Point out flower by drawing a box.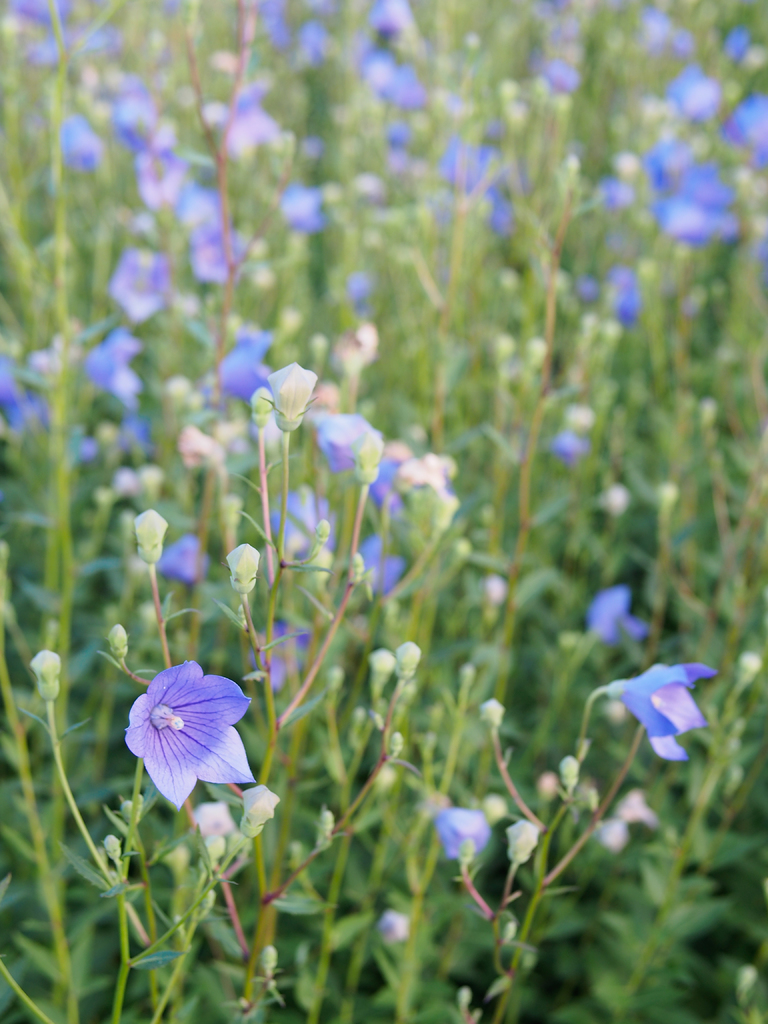
bbox(256, 622, 303, 711).
